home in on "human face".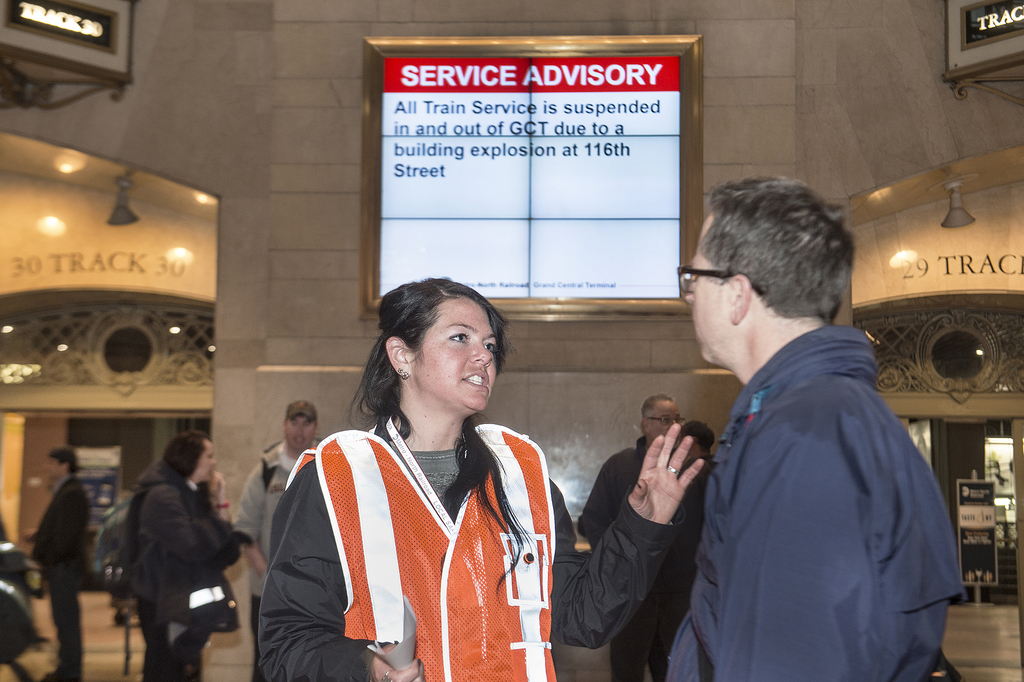
Homed in at select_region(410, 295, 497, 409).
